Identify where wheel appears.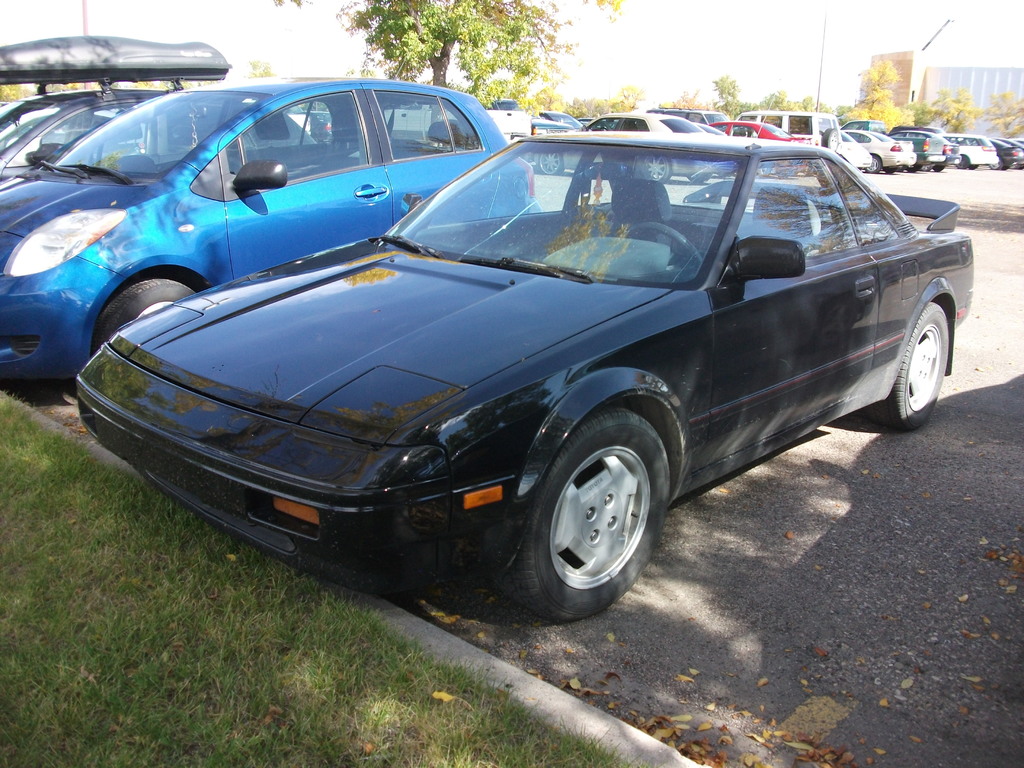
Appears at region(91, 276, 199, 366).
